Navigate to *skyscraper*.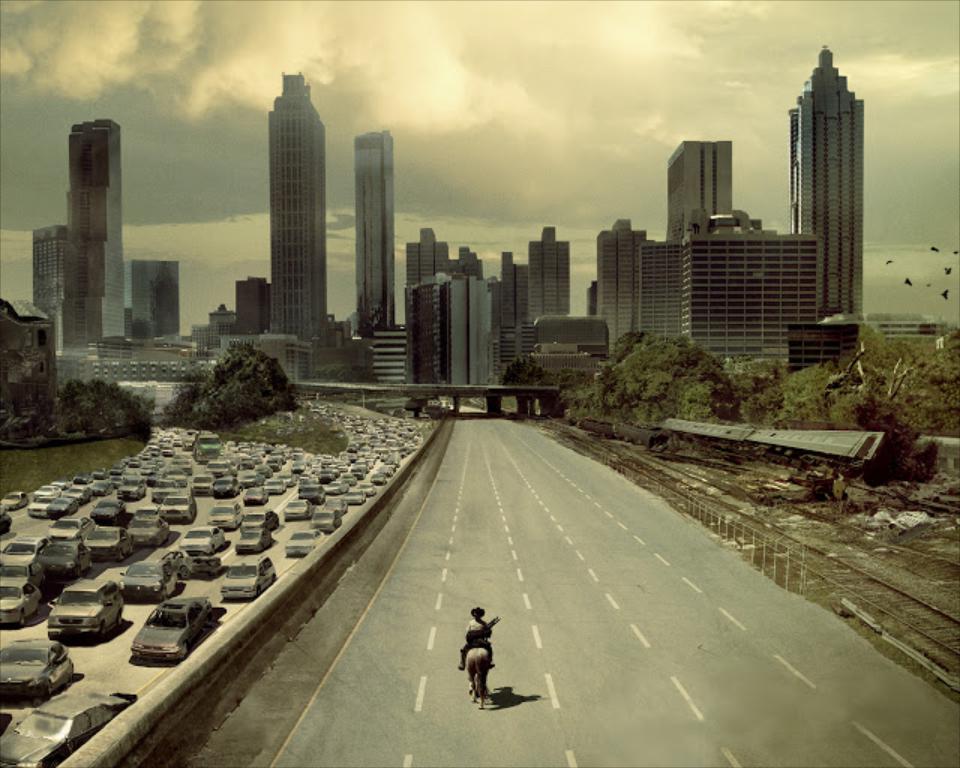
Navigation target: box=[774, 47, 882, 328].
